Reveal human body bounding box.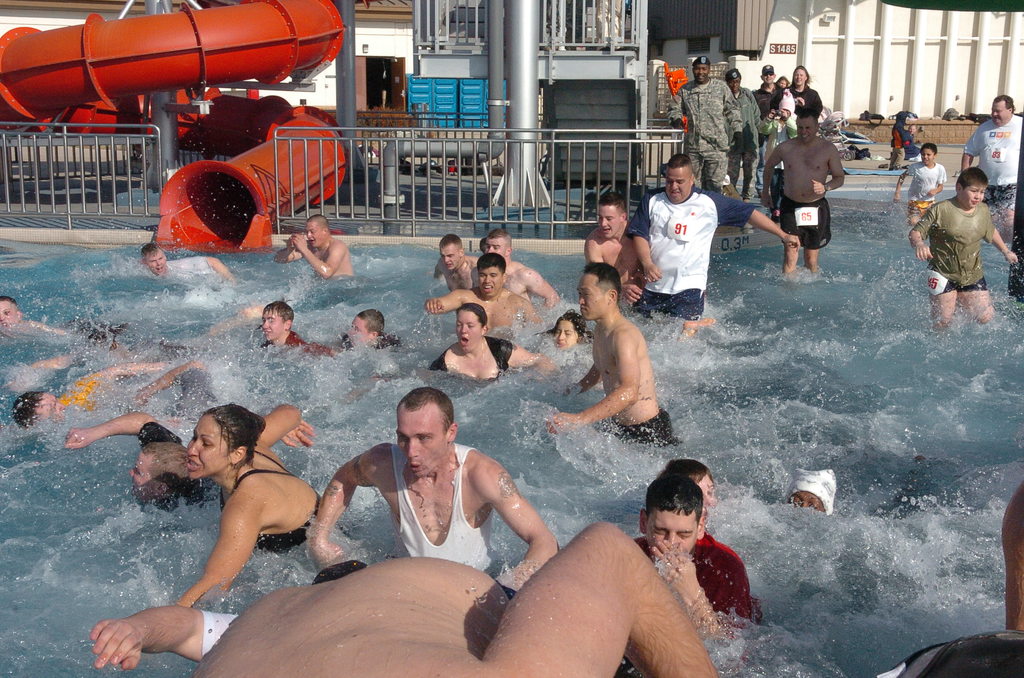
Revealed: 549, 315, 590, 349.
